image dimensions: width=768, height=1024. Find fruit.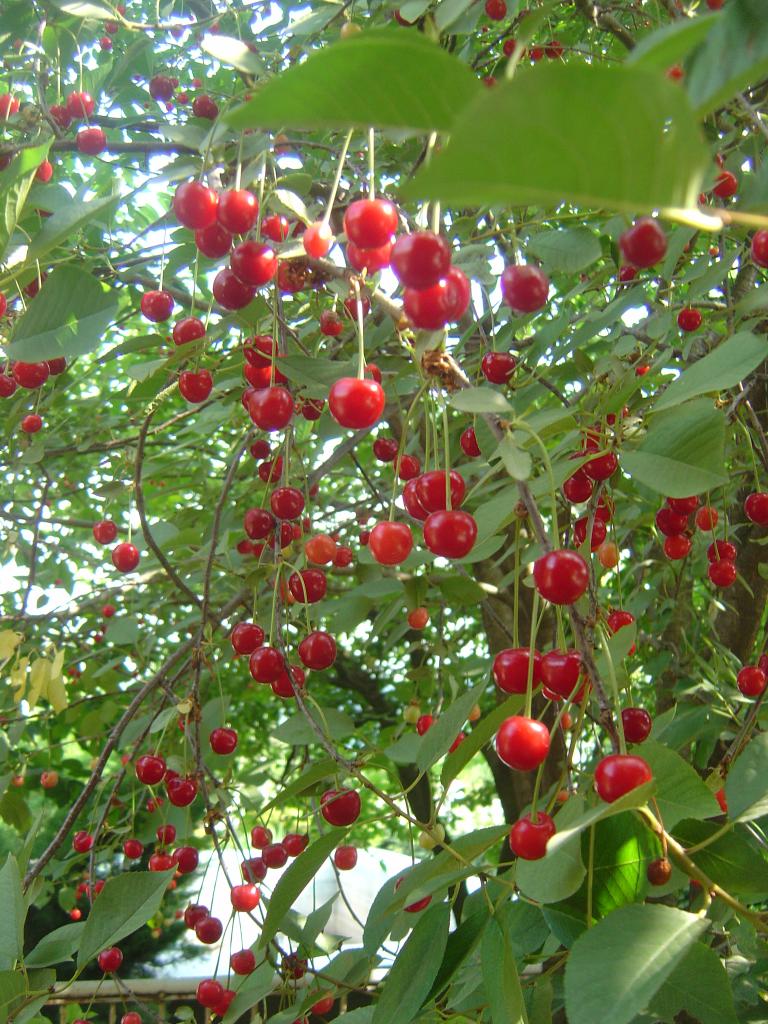
[x1=20, y1=414, x2=48, y2=433].
